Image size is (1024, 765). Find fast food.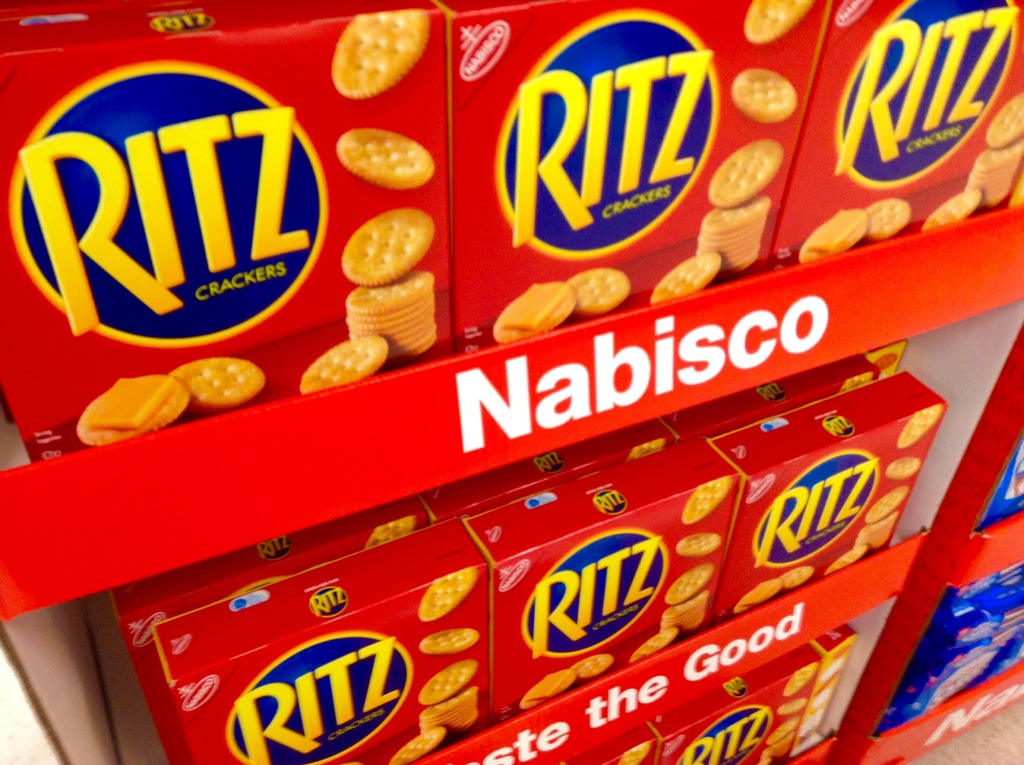
(420, 631, 478, 651).
